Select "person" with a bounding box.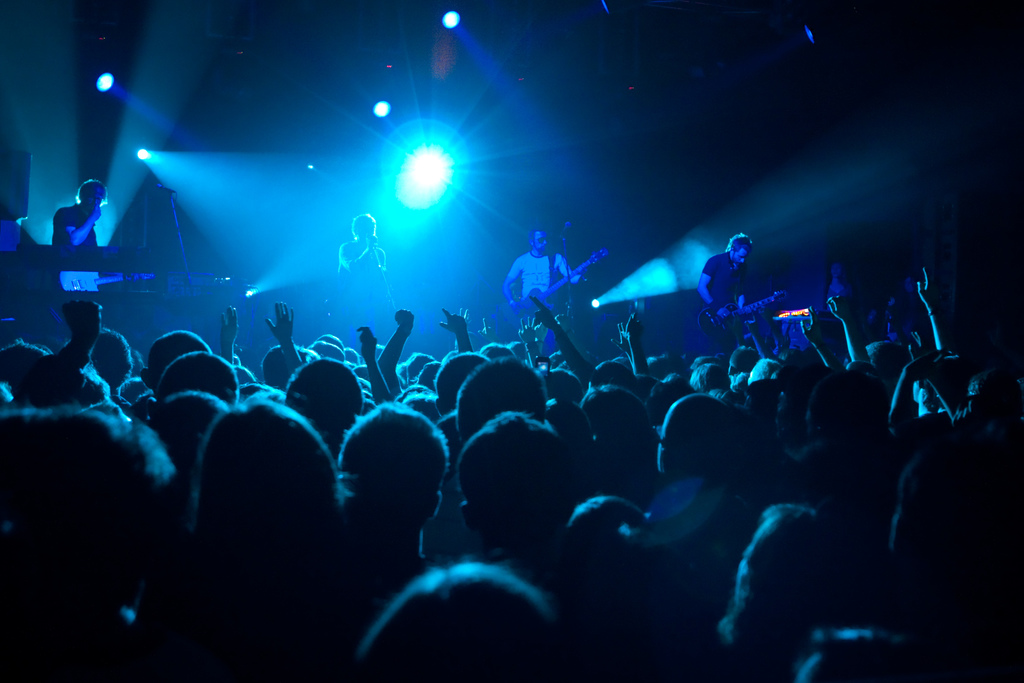
bbox(52, 176, 104, 244).
